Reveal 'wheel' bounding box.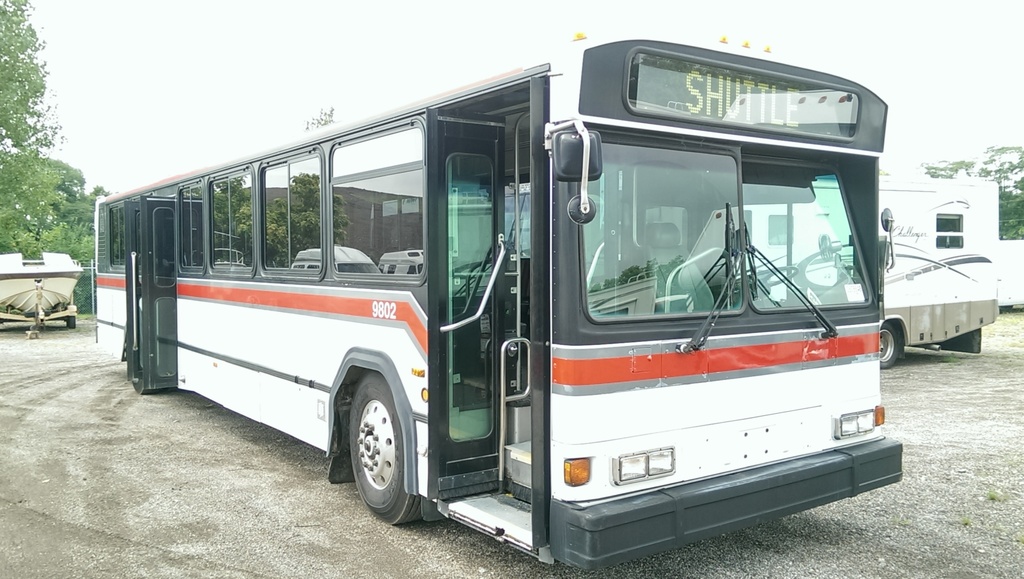
Revealed: 335,373,419,521.
